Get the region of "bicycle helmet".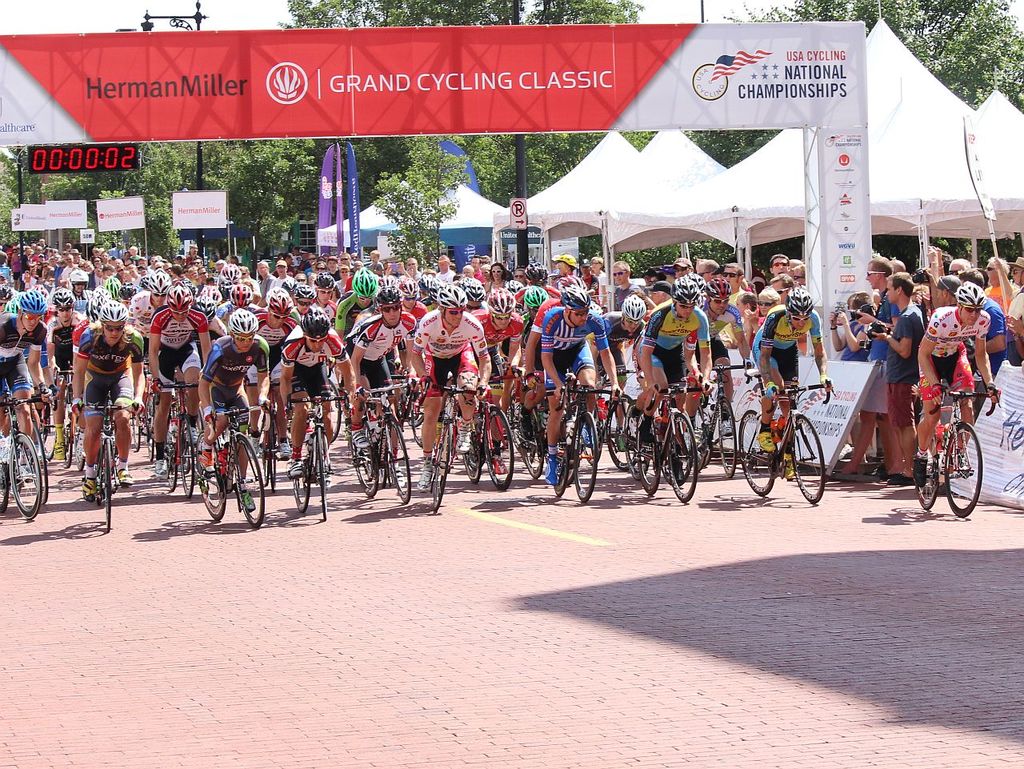
666/274/700/304.
